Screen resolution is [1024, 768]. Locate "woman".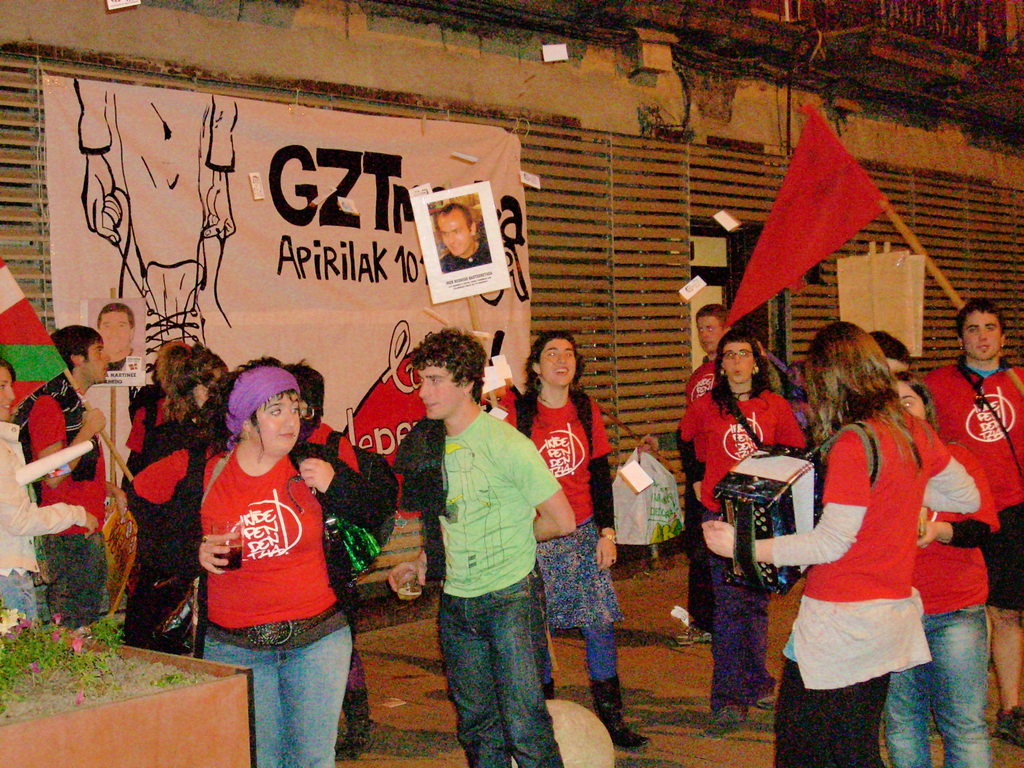
left=150, top=358, right=380, bottom=767.
